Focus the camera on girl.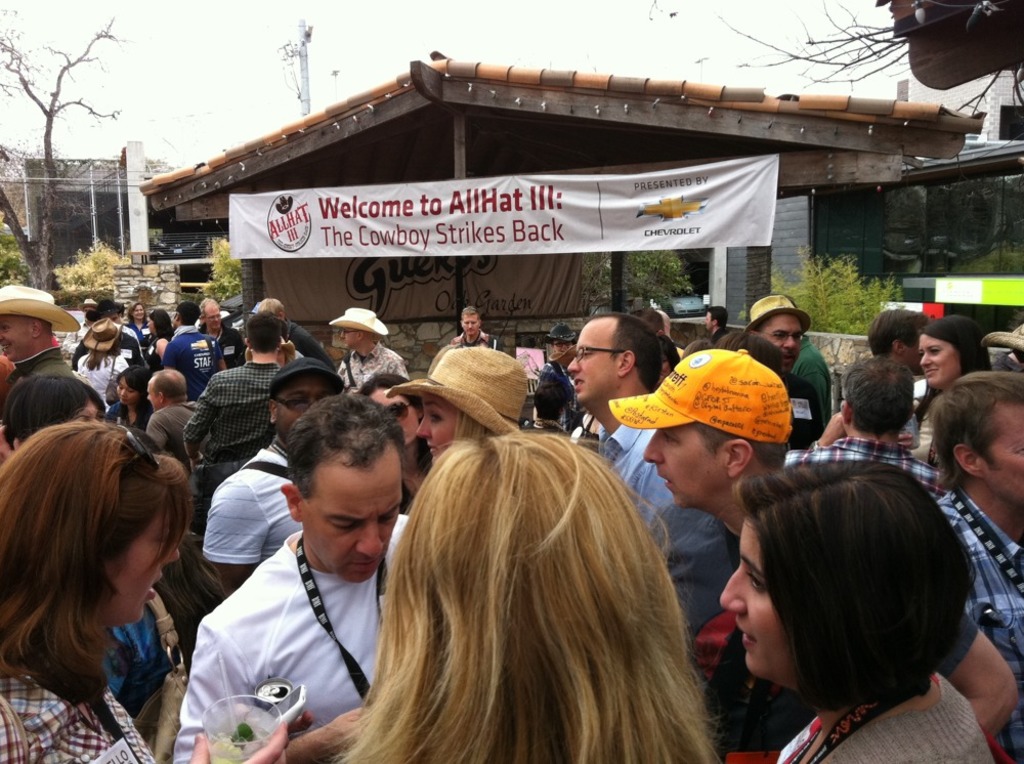
Focus region: crop(721, 456, 992, 763).
